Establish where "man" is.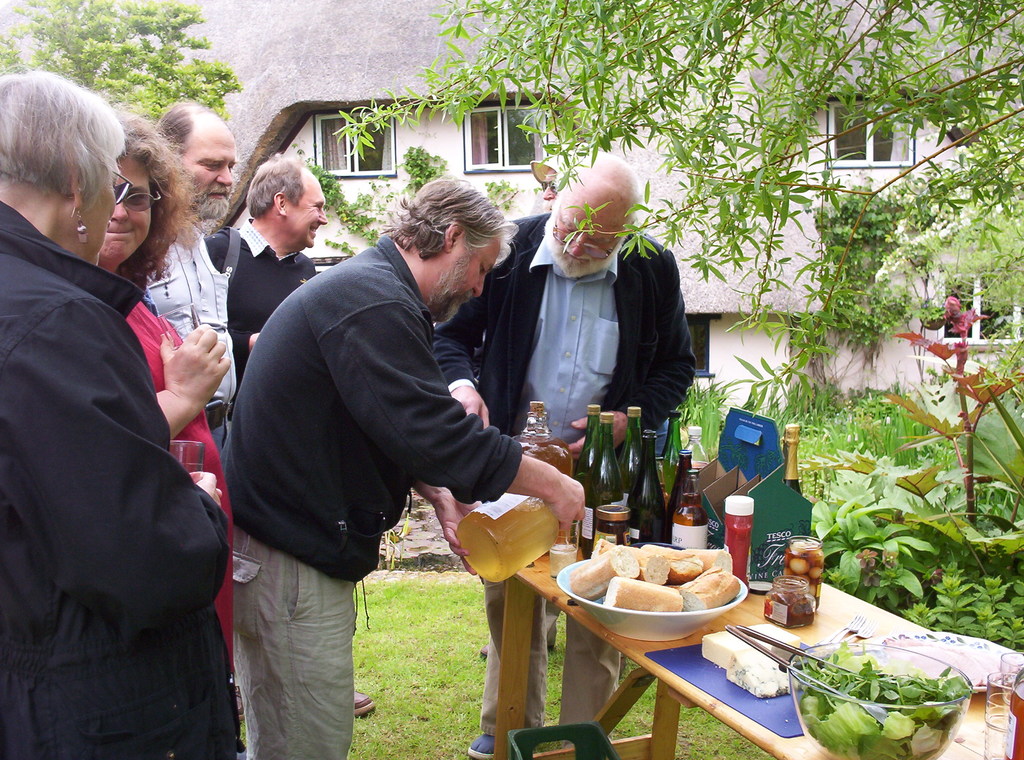
Established at region(429, 149, 698, 759).
